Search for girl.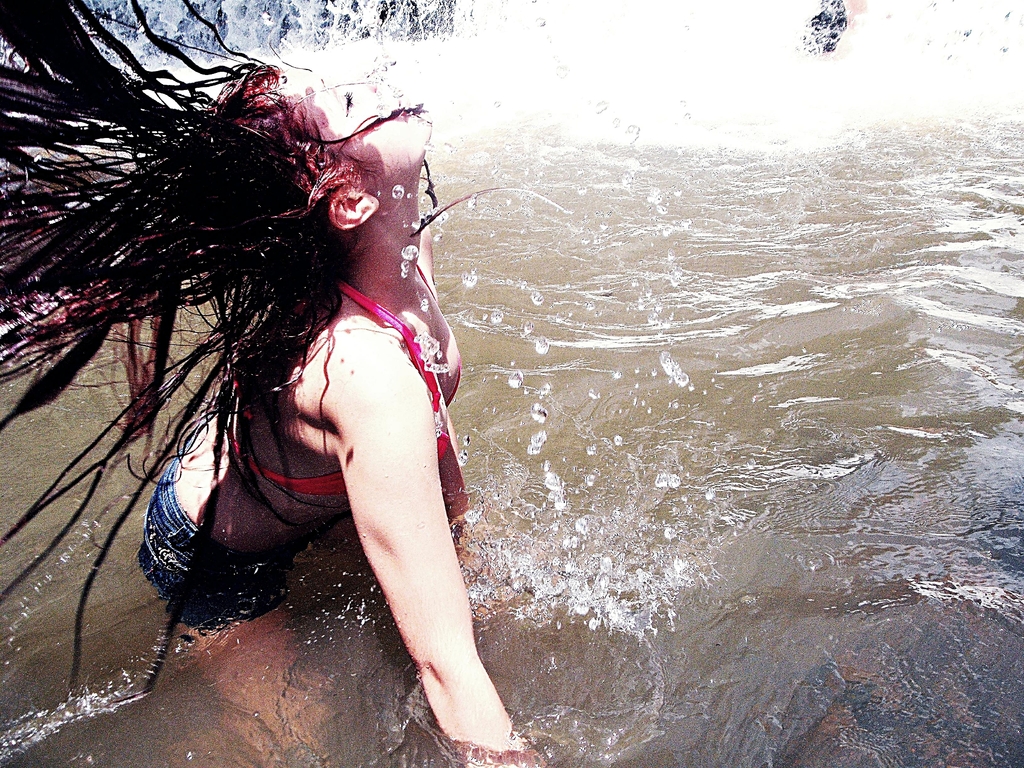
Found at region(0, 0, 512, 767).
